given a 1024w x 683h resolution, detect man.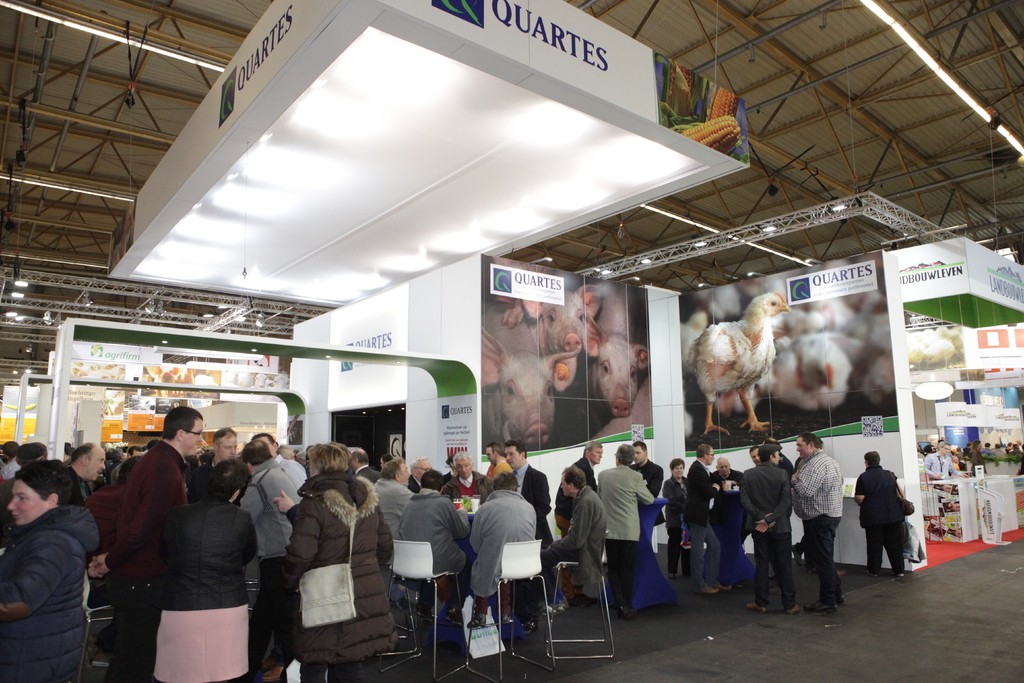
189/416/246/488.
